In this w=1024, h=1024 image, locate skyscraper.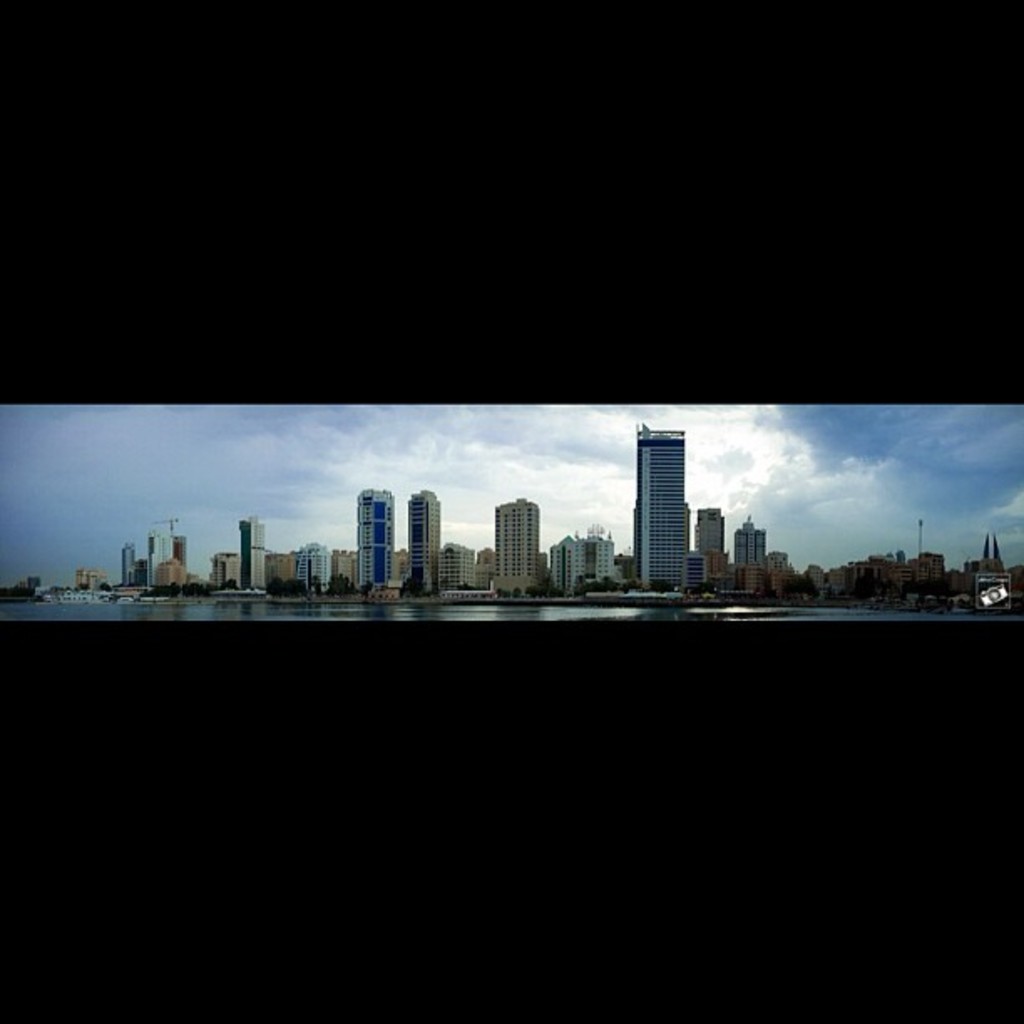
Bounding box: (x1=244, y1=515, x2=266, y2=589).
